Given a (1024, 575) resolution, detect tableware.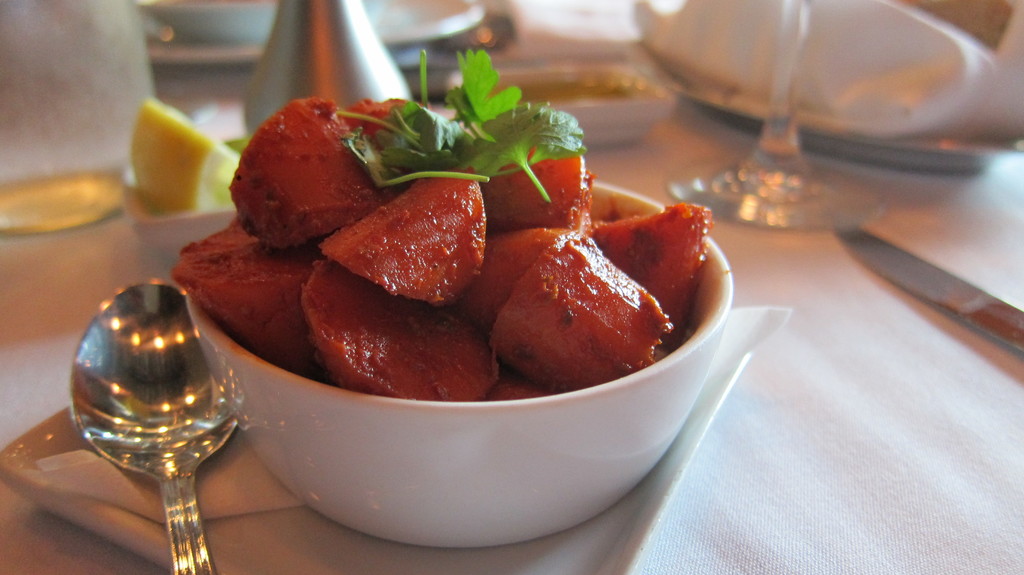
bbox=(833, 228, 1023, 353).
